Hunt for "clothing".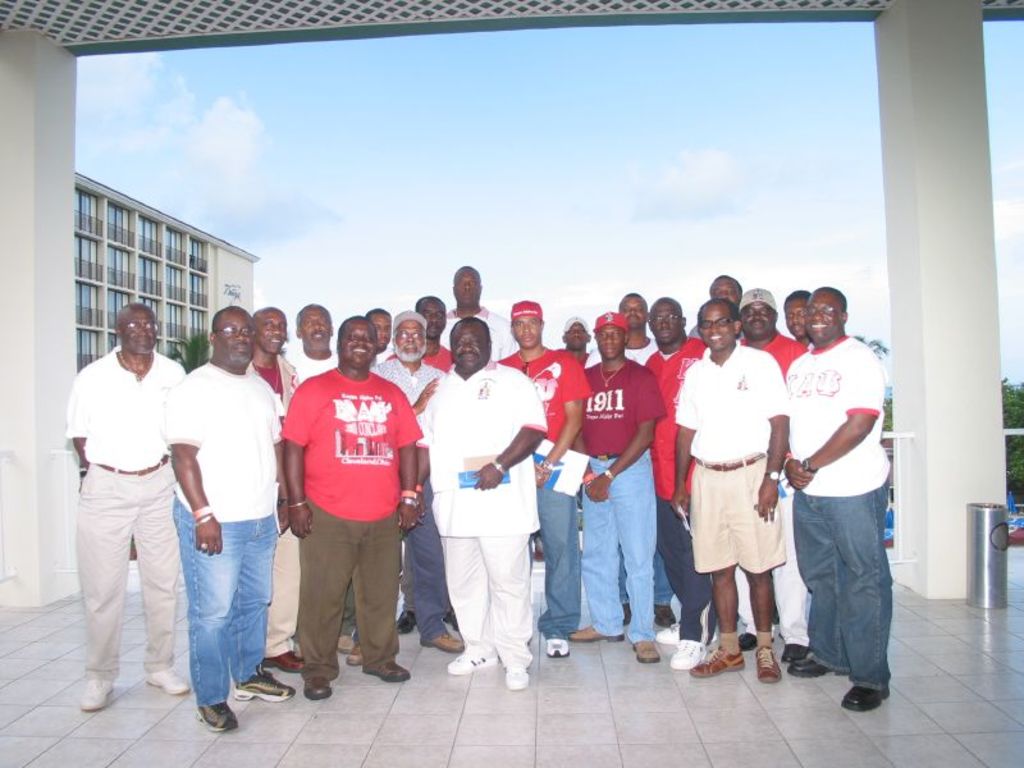
Hunted down at 580:351:673:634.
